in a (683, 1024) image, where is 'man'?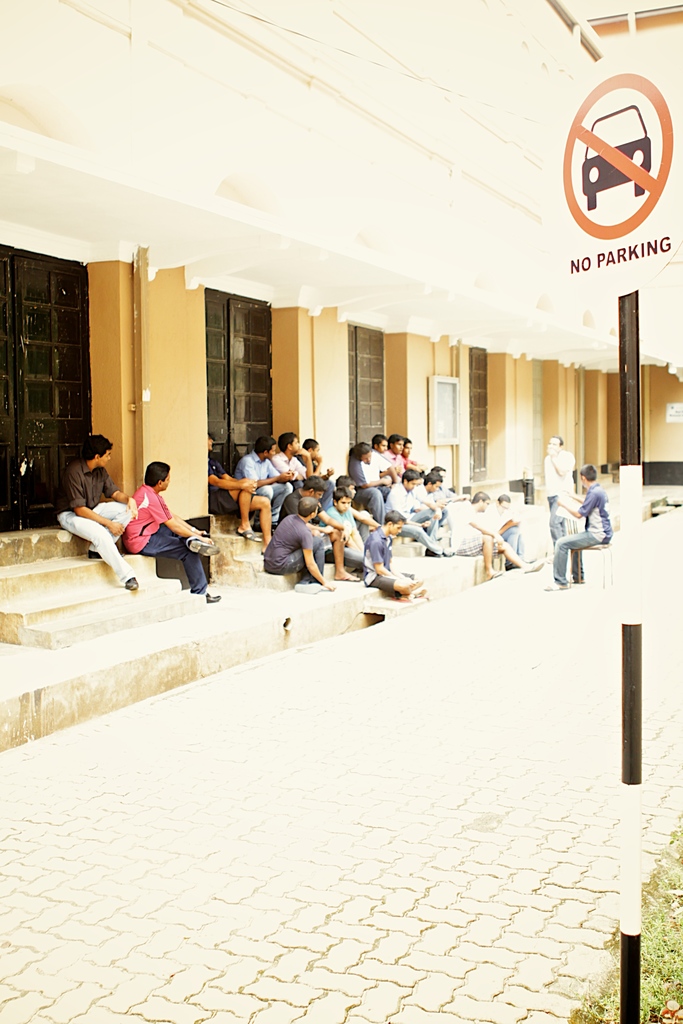
(x1=452, y1=488, x2=534, y2=577).
